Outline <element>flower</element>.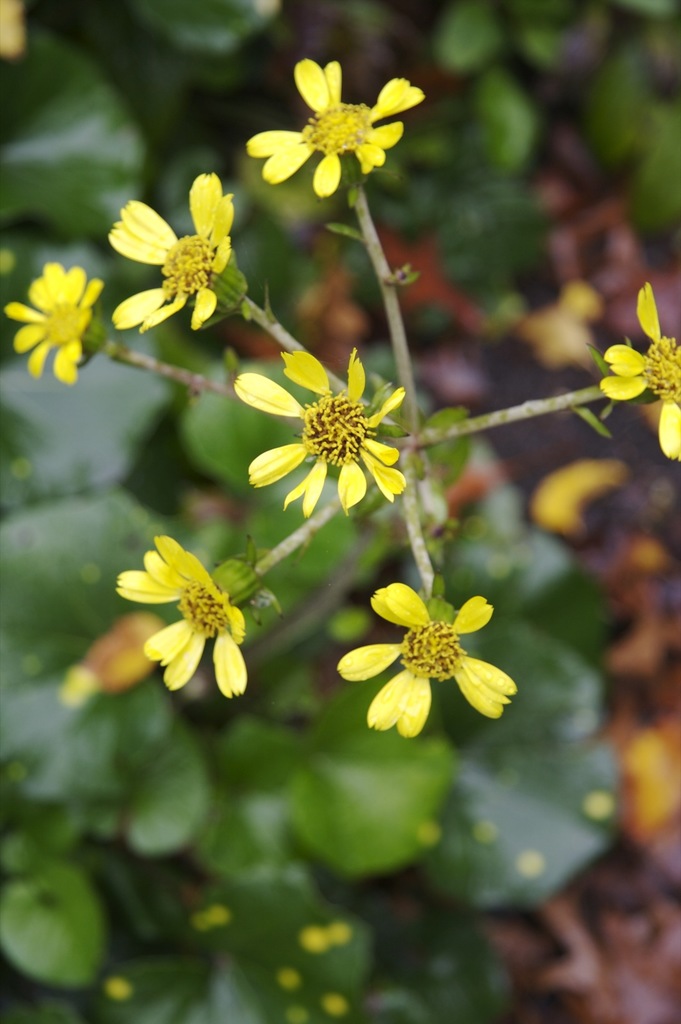
Outline: [119, 159, 244, 330].
